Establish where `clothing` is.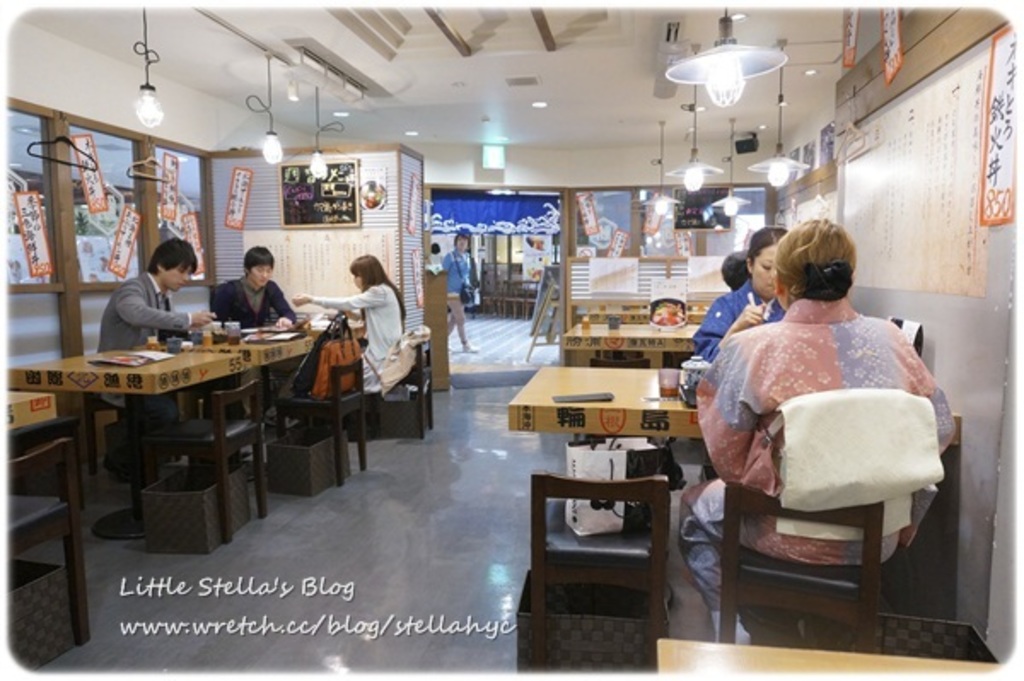
Established at [left=691, top=285, right=783, bottom=362].
